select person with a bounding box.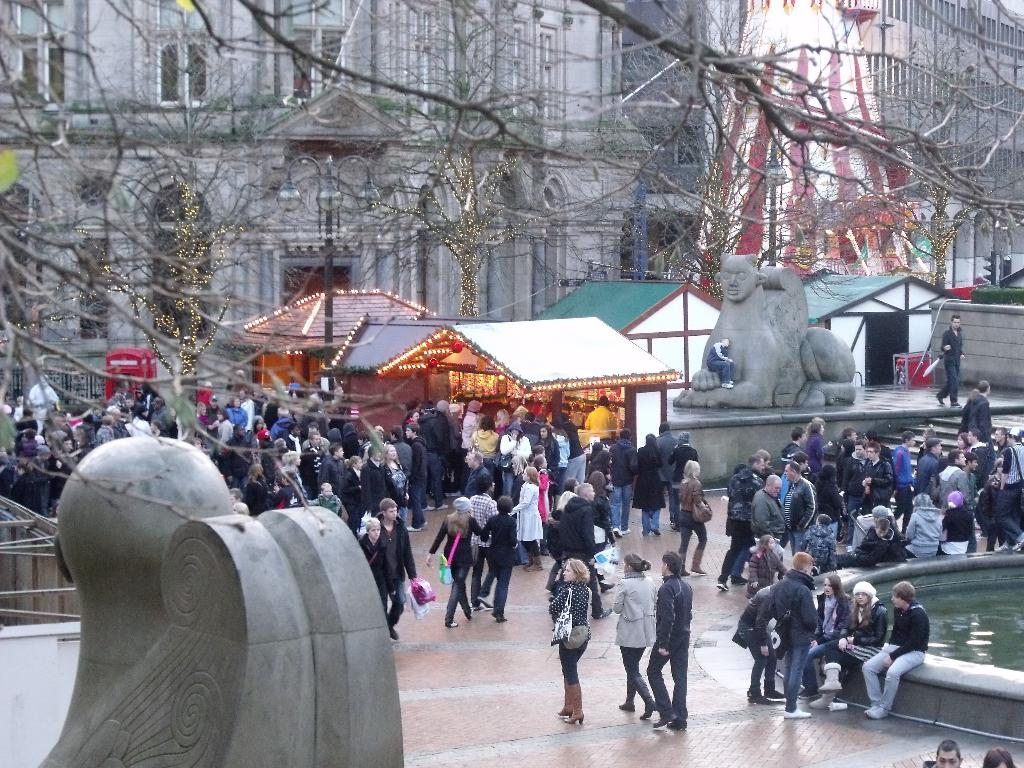
[358,512,402,623].
